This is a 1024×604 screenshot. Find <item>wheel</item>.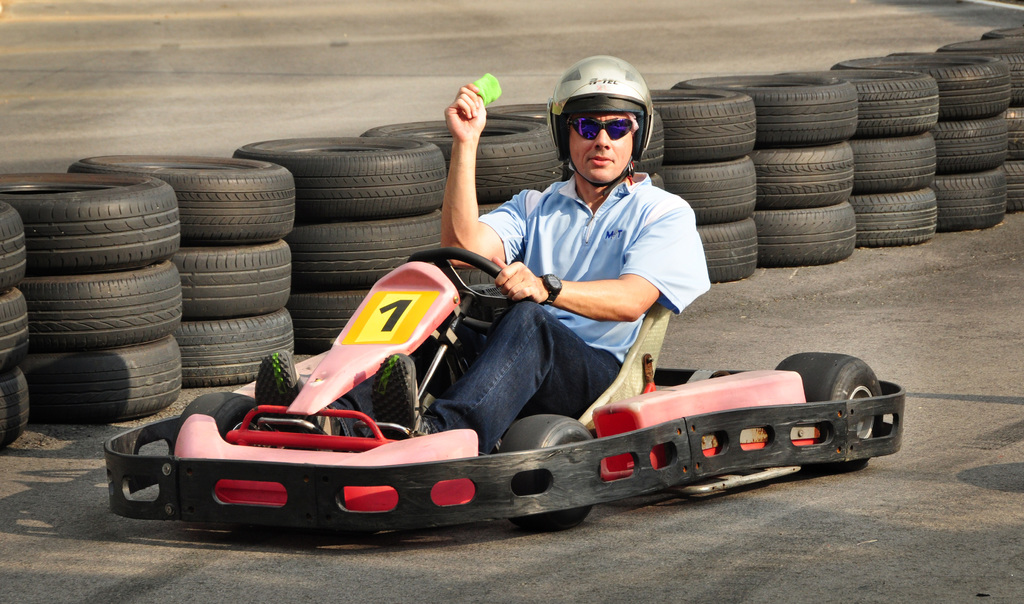
Bounding box: bbox=(501, 414, 594, 534).
